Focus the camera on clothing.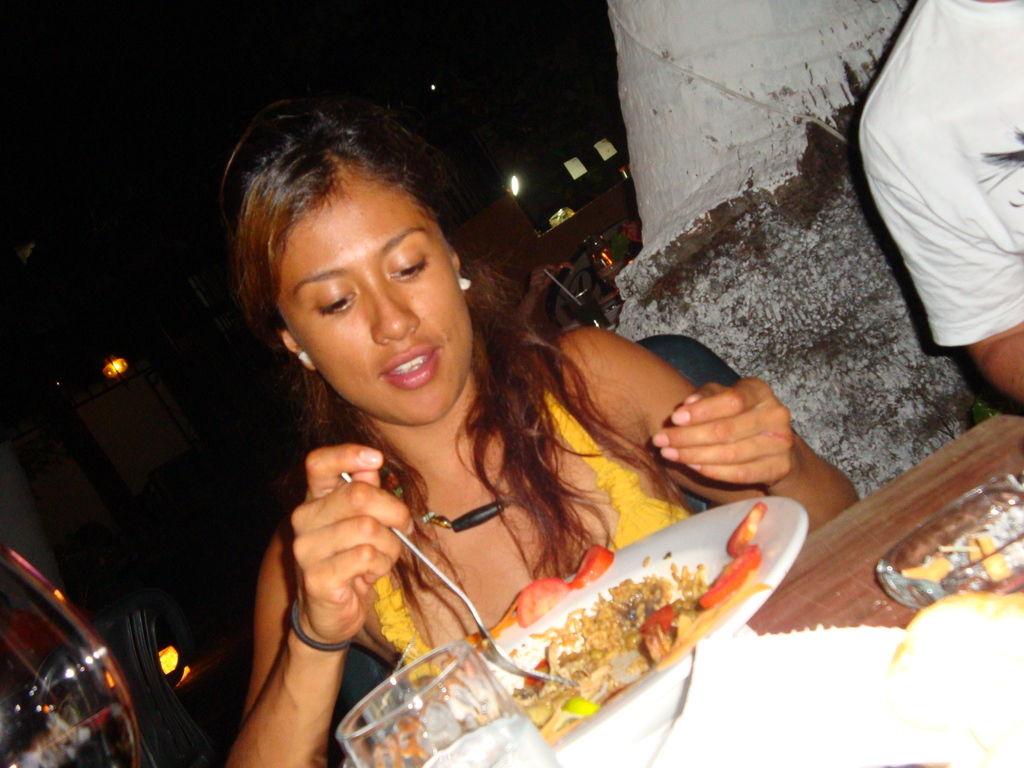
Focus region: left=369, top=389, right=692, bottom=689.
